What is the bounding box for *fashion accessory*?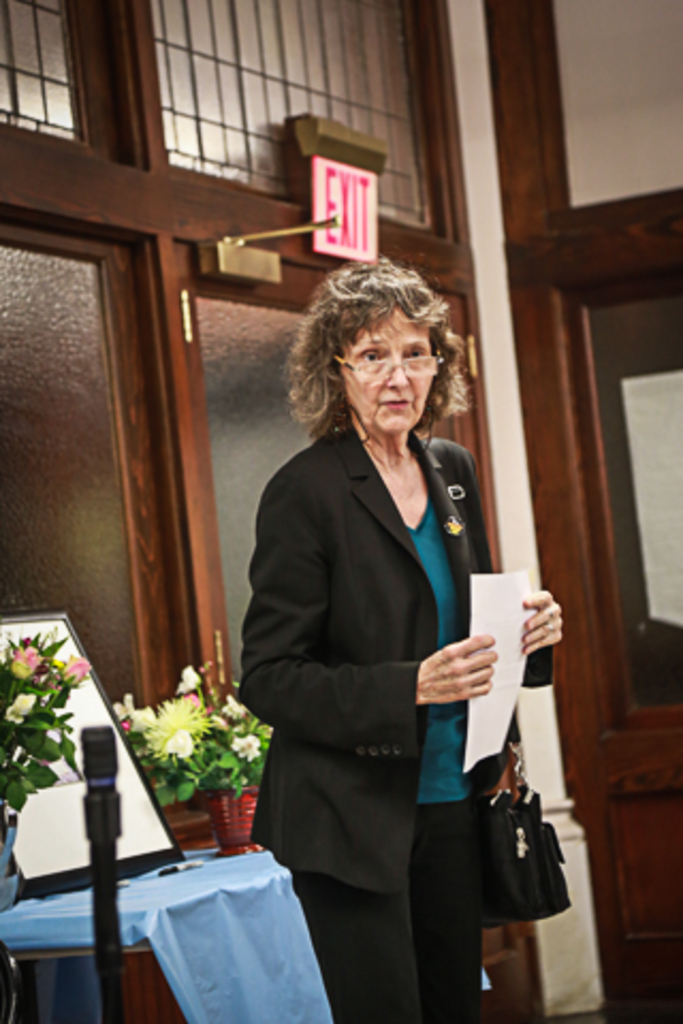
locate(534, 617, 561, 638).
